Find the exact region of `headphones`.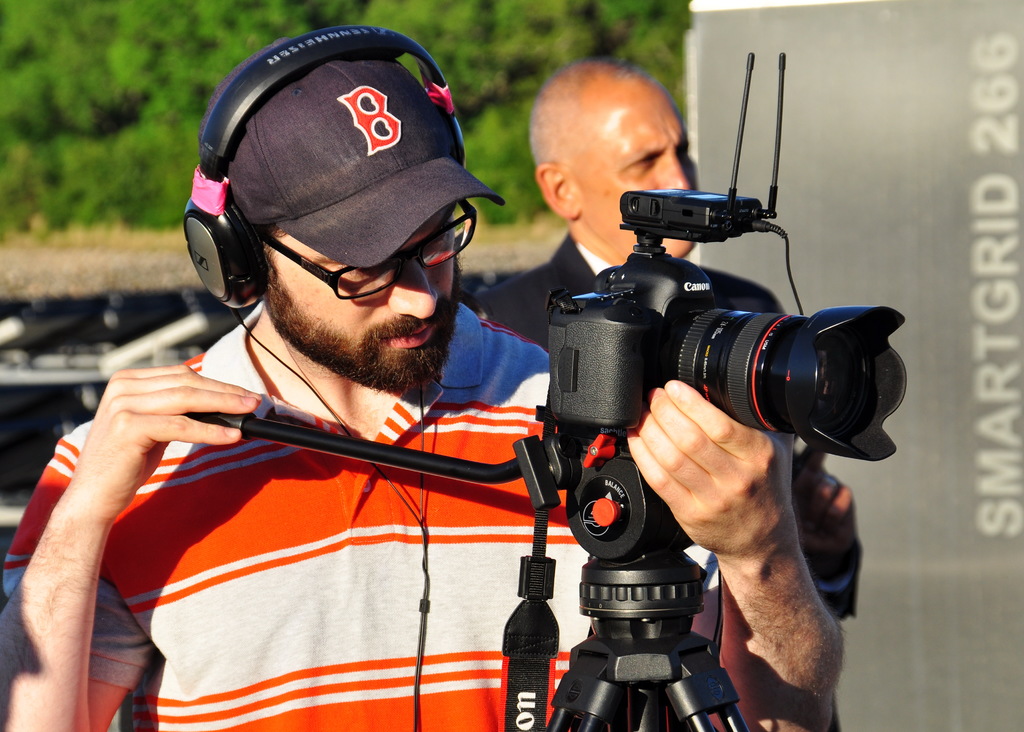
Exact region: bbox=(182, 15, 493, 731).
